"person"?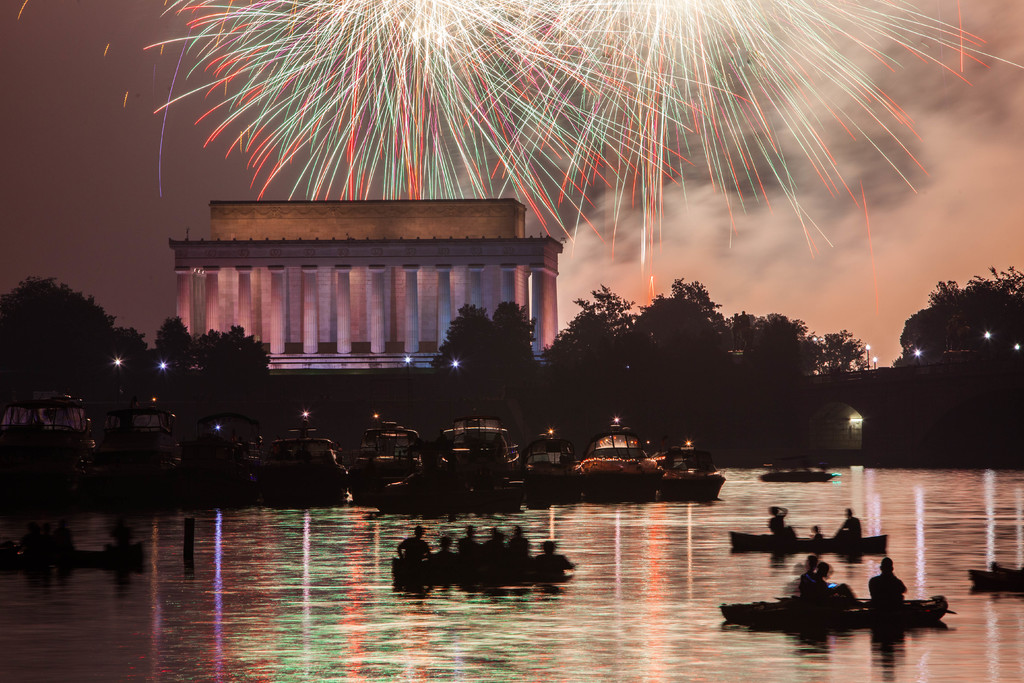
(764, 503, 797, 543)
